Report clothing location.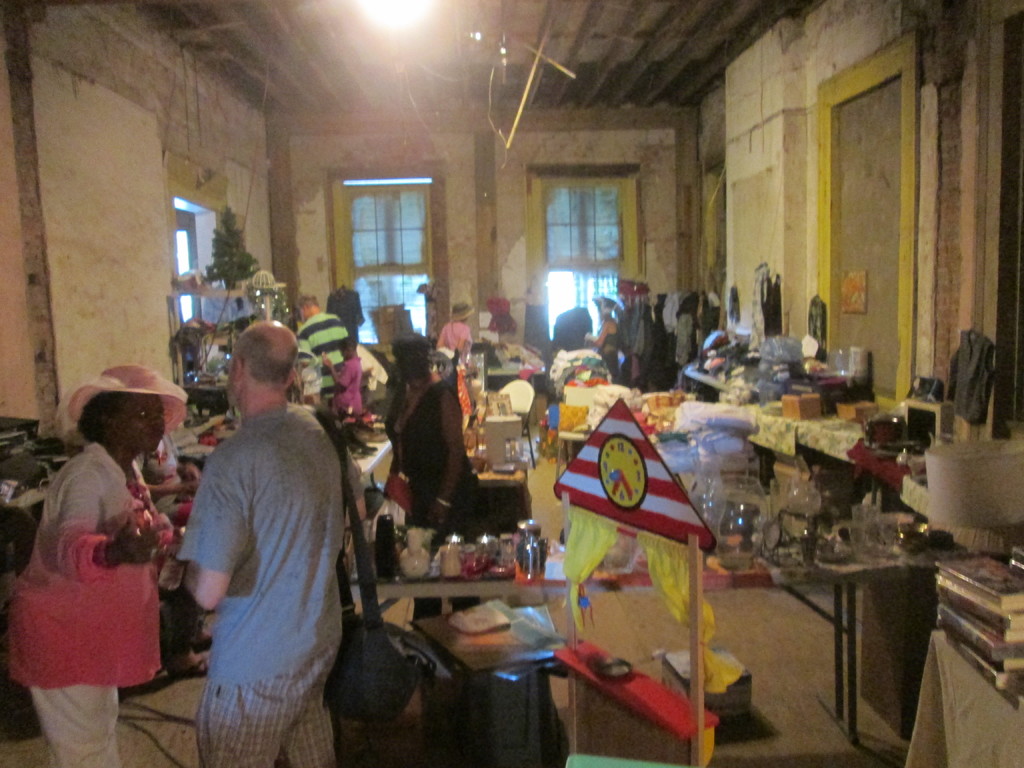
Report: [left=3, top=437, right=169, bottom=767].
